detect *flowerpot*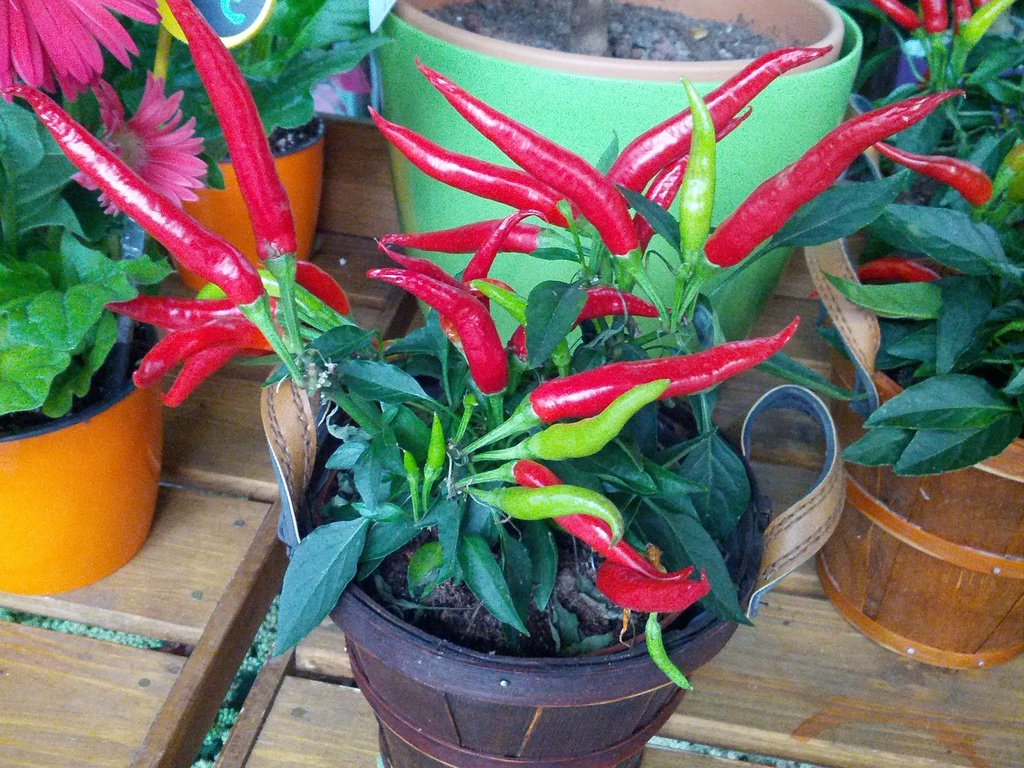
select_region(373, 0, 864, 400)
